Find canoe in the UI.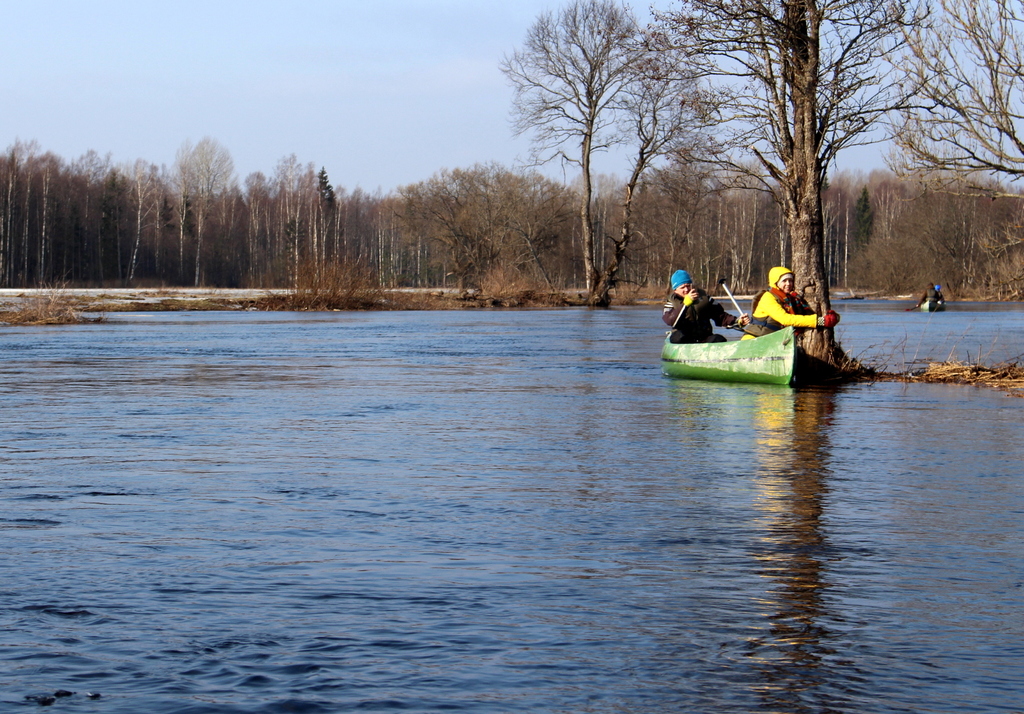
UI element at select_region(662, 279, 839, 389).
